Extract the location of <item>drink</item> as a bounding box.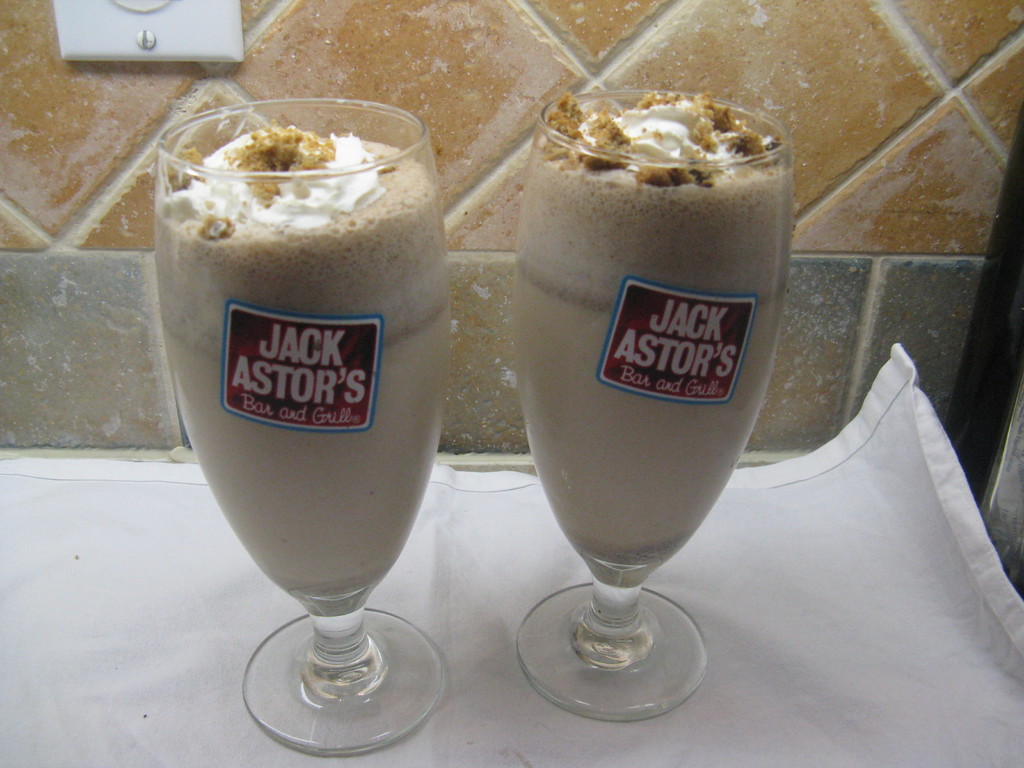
box=[510, 86, 793, 575].
